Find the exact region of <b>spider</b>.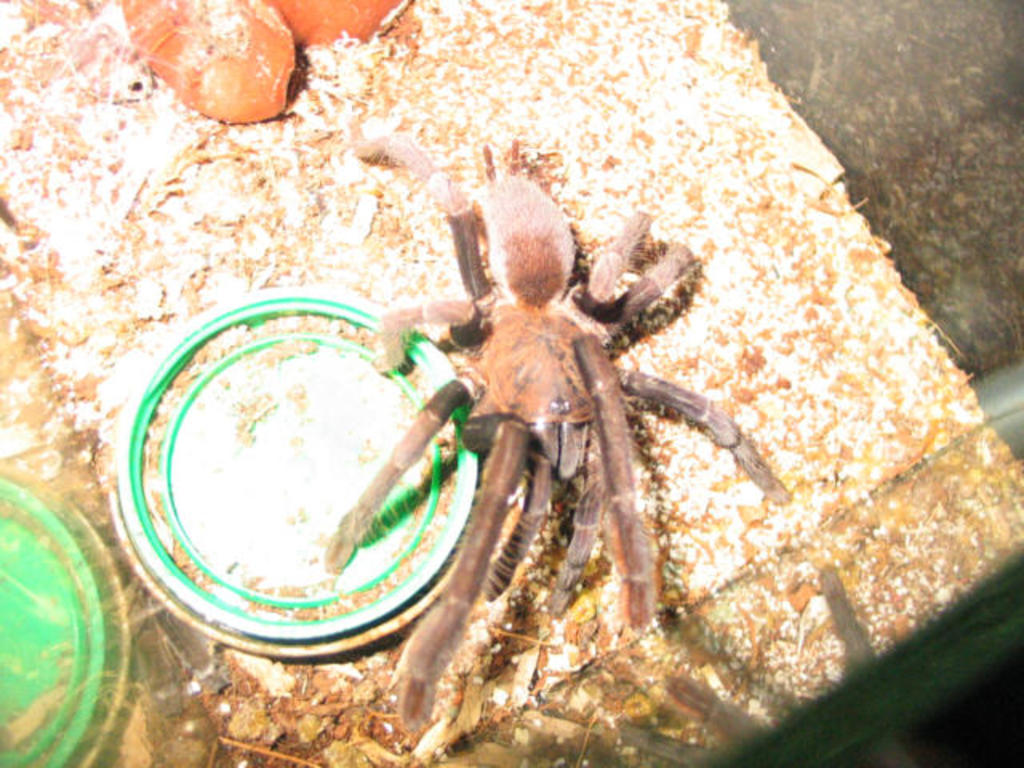
Exact region: (left=320, top=126, right=794, bottom=734).
